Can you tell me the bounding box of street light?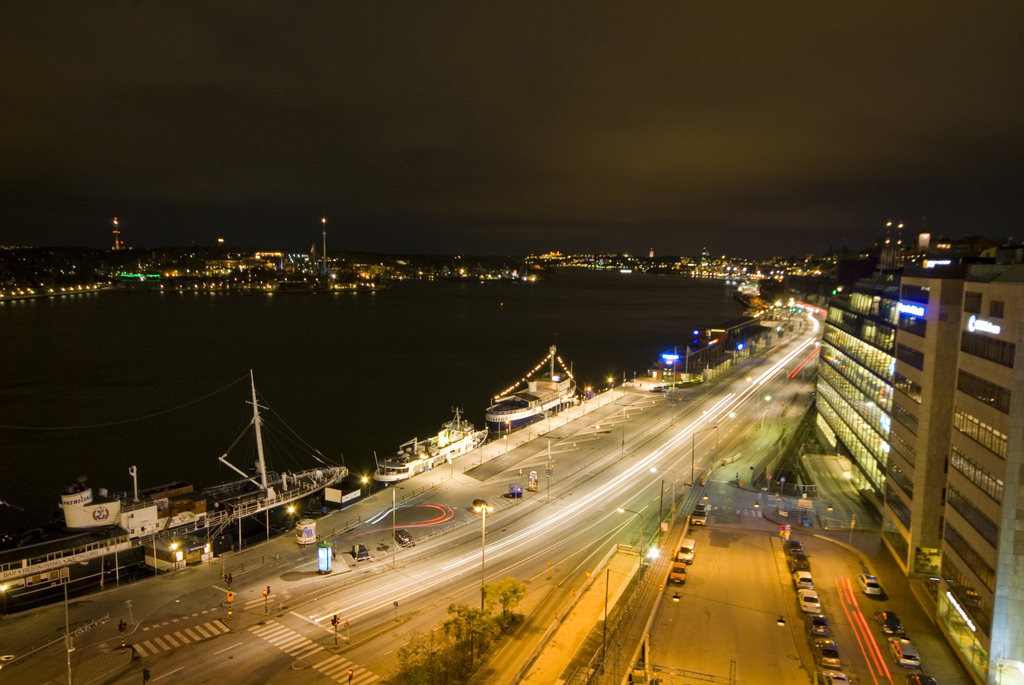
bbox(613, 505, 644, 584).
